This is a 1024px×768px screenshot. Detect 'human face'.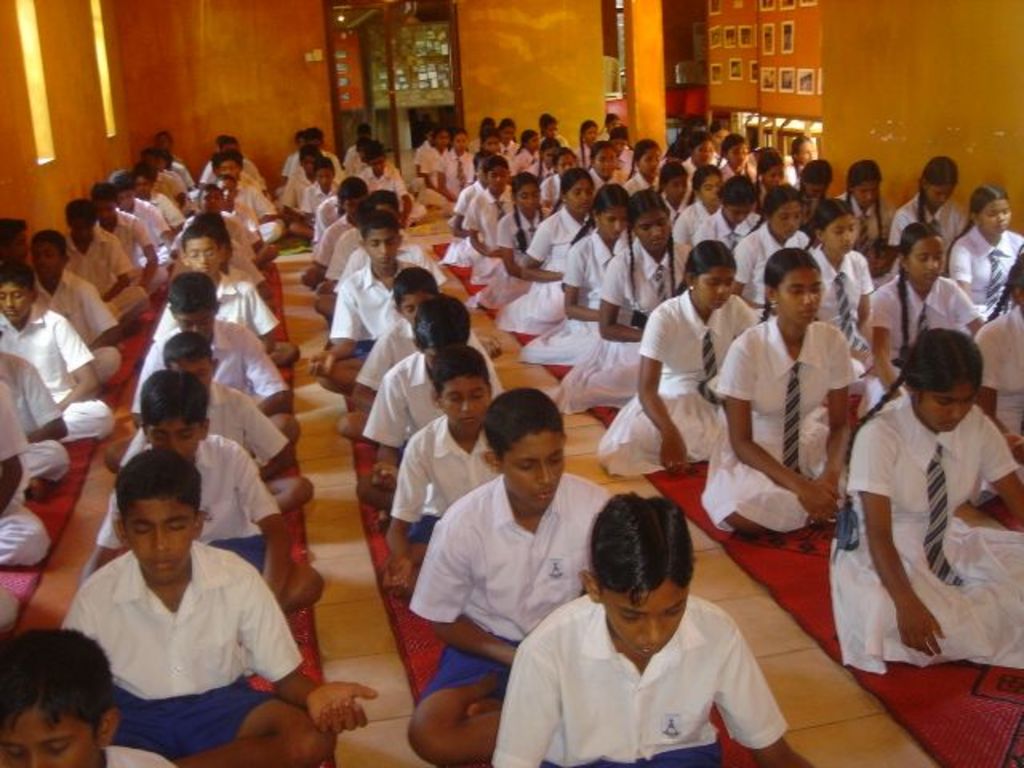
<box>0,280,29,323</box>.
